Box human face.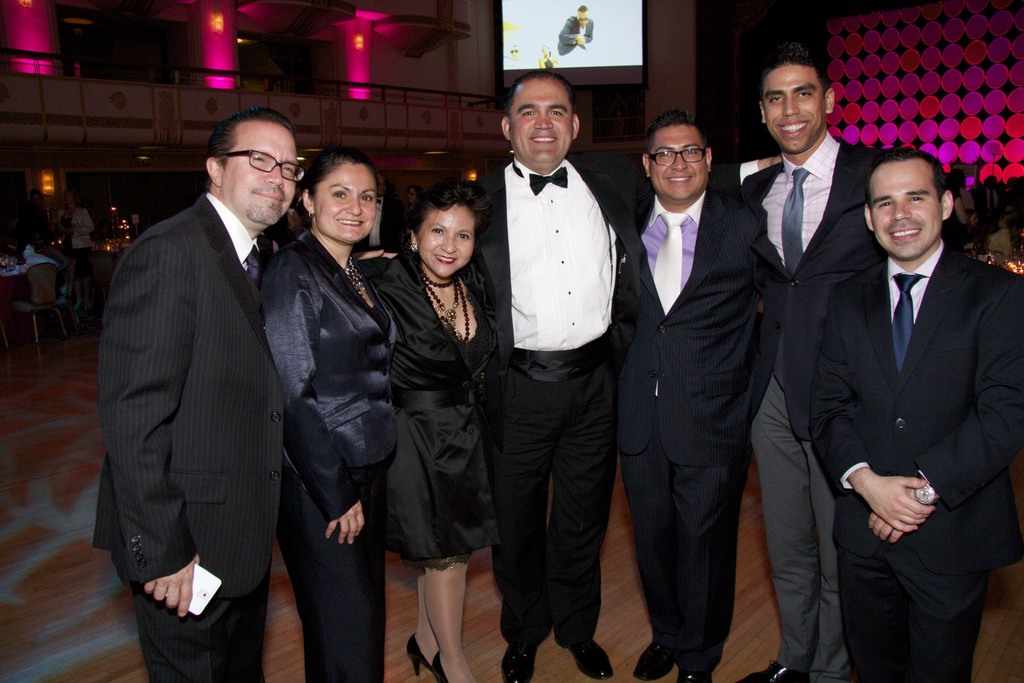
(649, 124, 711, 203).
